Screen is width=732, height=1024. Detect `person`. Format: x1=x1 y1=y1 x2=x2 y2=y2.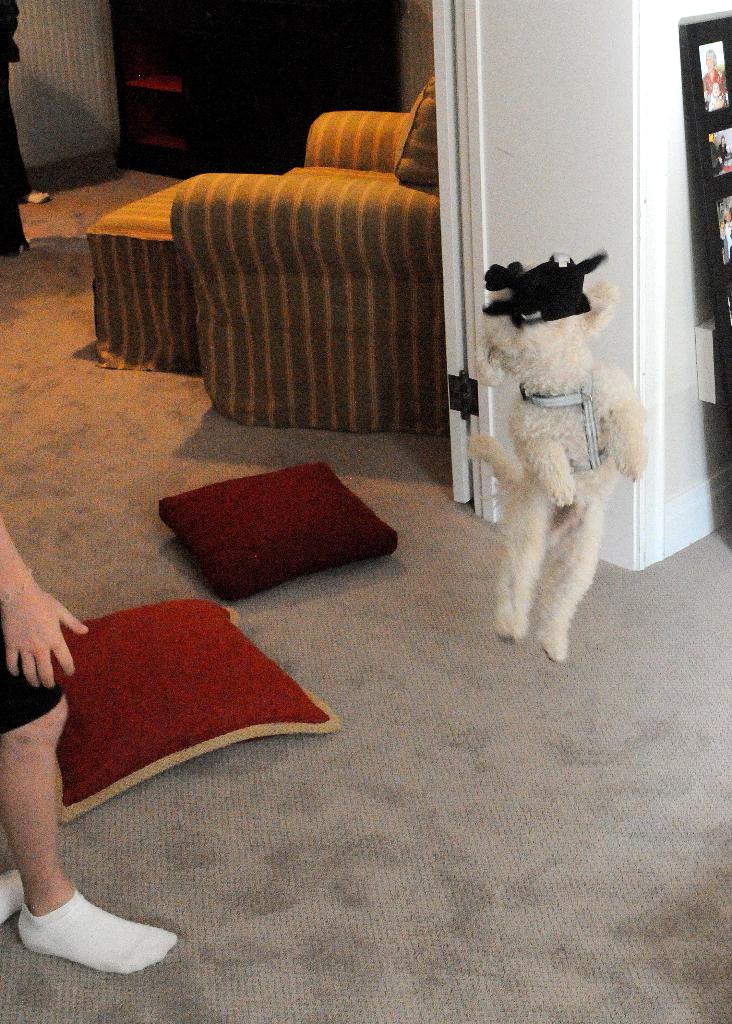
x1=0 y1=507 x2=177 y2=980.
